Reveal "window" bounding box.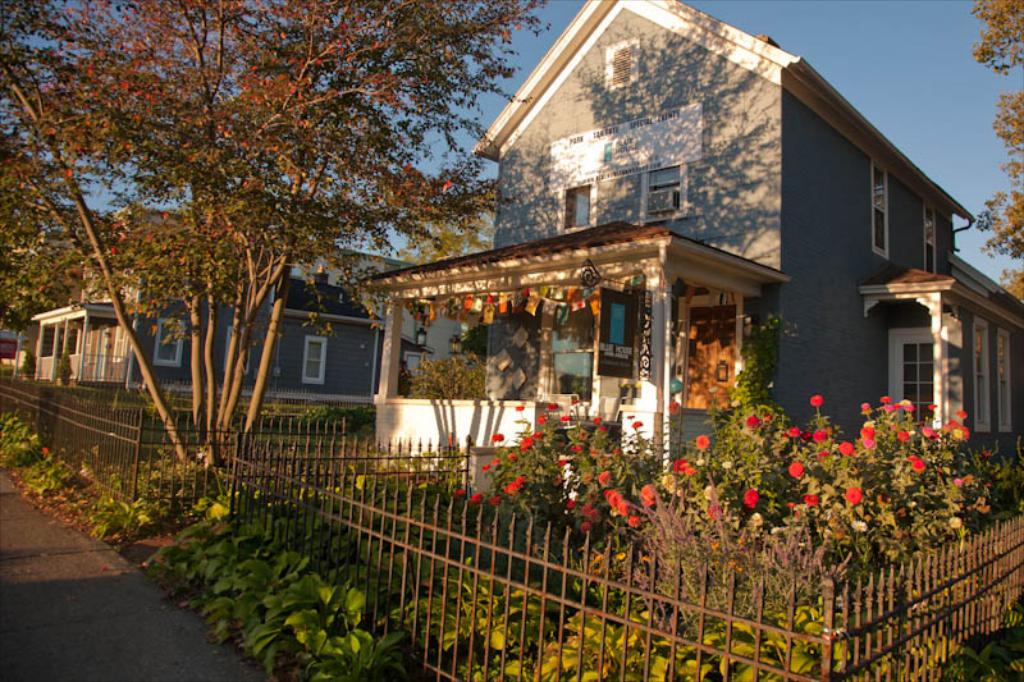
Revealed: 870,157,893,262.
